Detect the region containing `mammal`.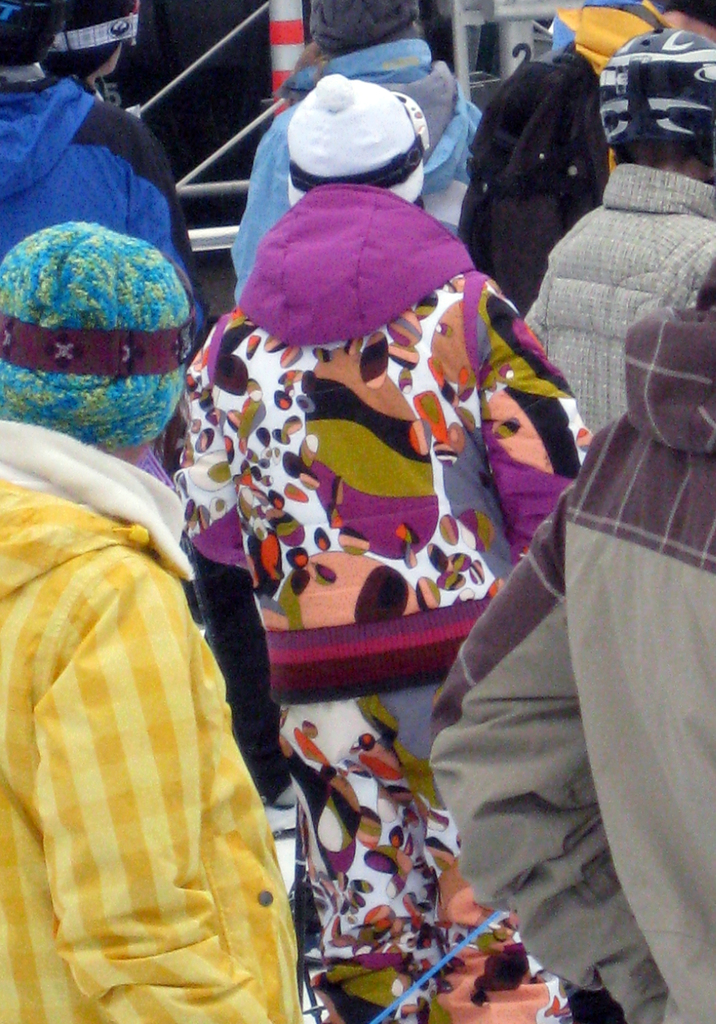
pyautogui.locateOnScreen(52, 0, 141, 99).
